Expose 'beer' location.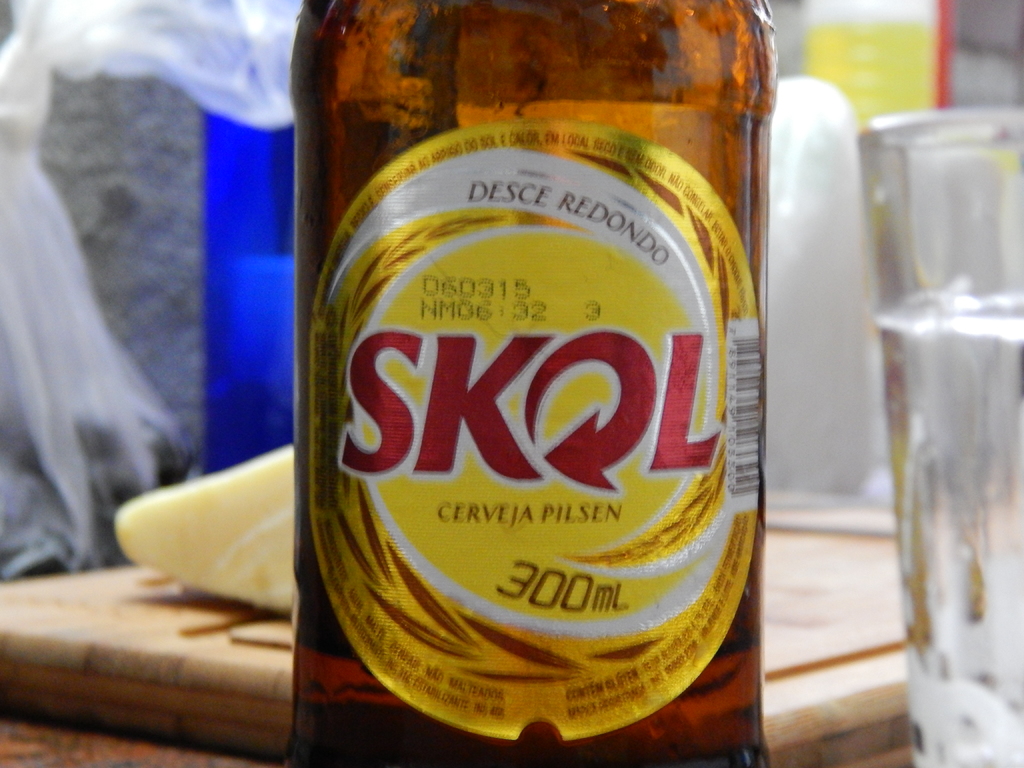
Exposed at [286, 0, 782, 765].
